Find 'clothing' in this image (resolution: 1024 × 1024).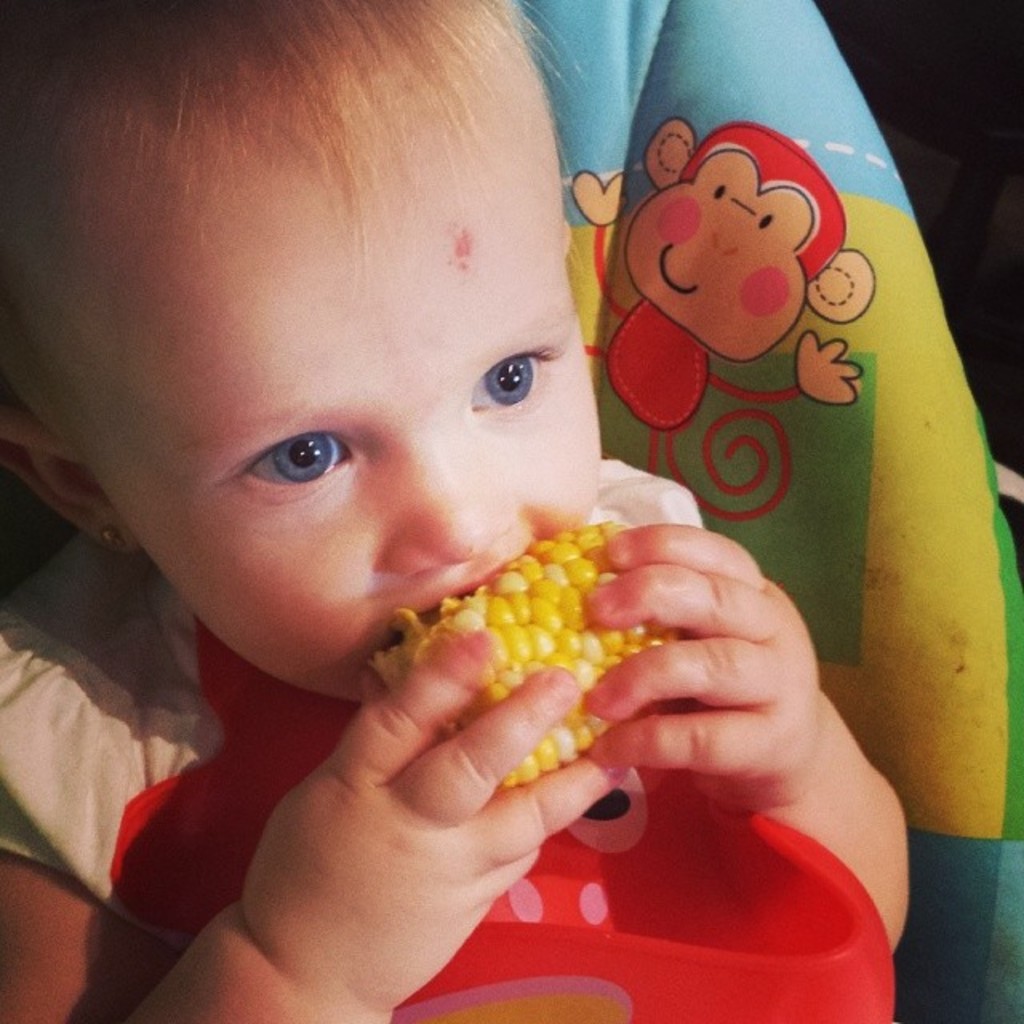
x1=0, y1=512, x2=901, y2=1022.
